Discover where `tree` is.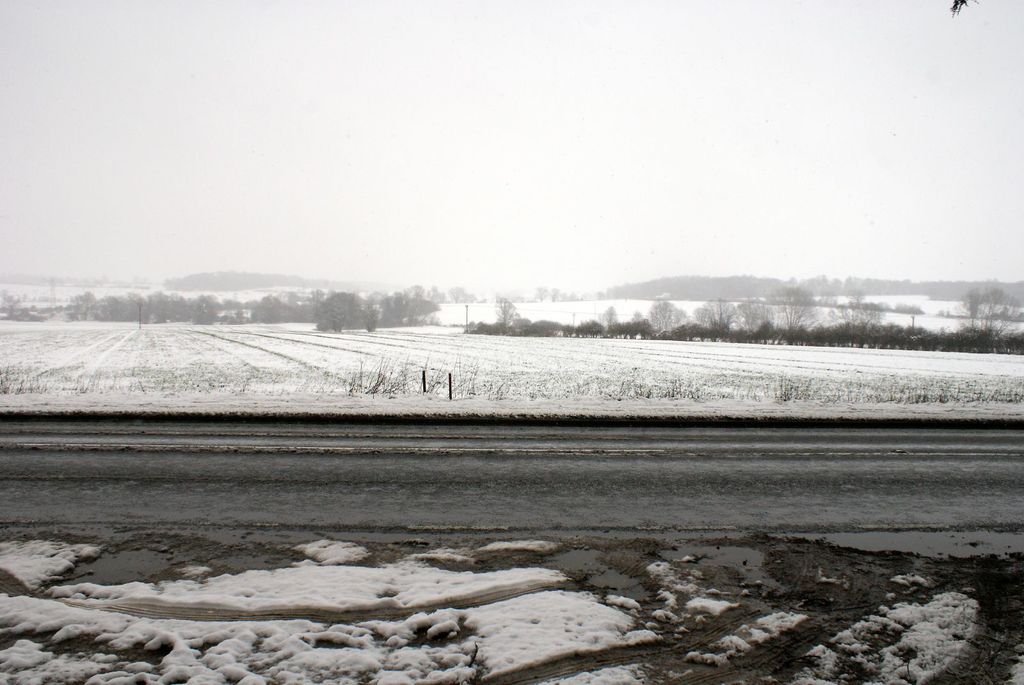
Discovered at select_region(733, 295, 776, 342).
